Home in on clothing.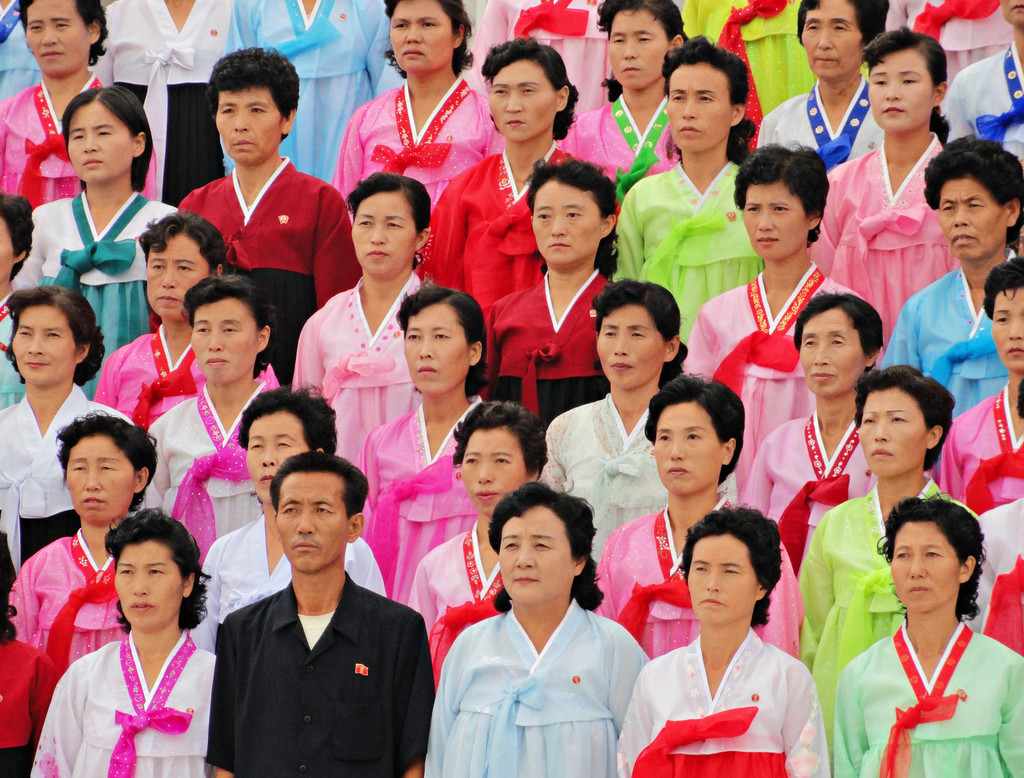
Homed in at (x1=175, y1=158, x2=362, y2=302).
